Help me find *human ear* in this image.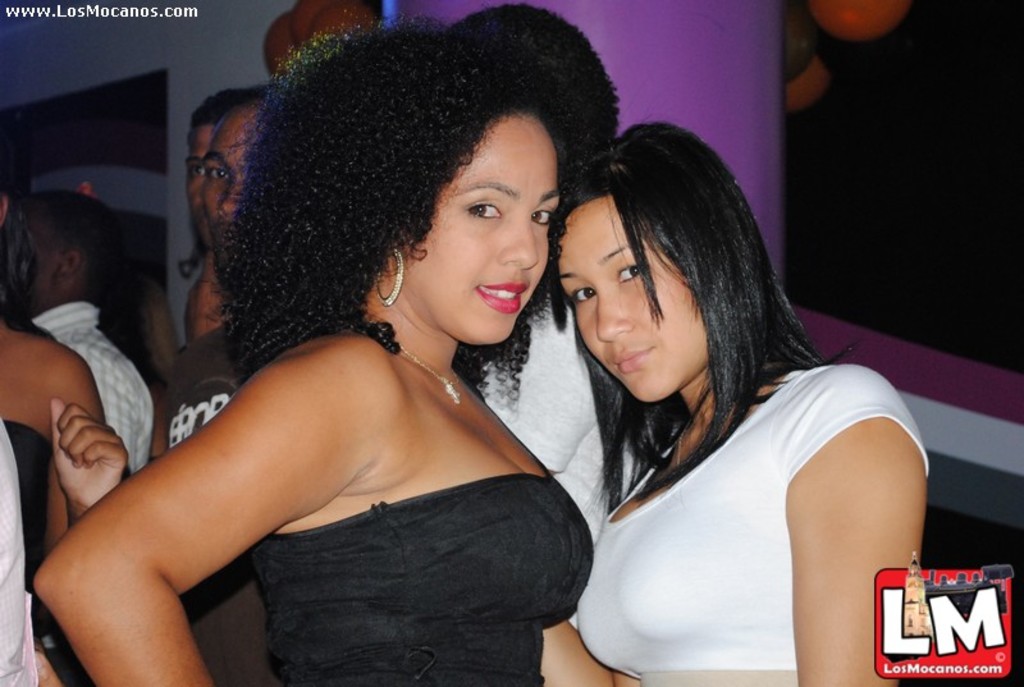
Found it: locate(55, 251, 81, 281).
